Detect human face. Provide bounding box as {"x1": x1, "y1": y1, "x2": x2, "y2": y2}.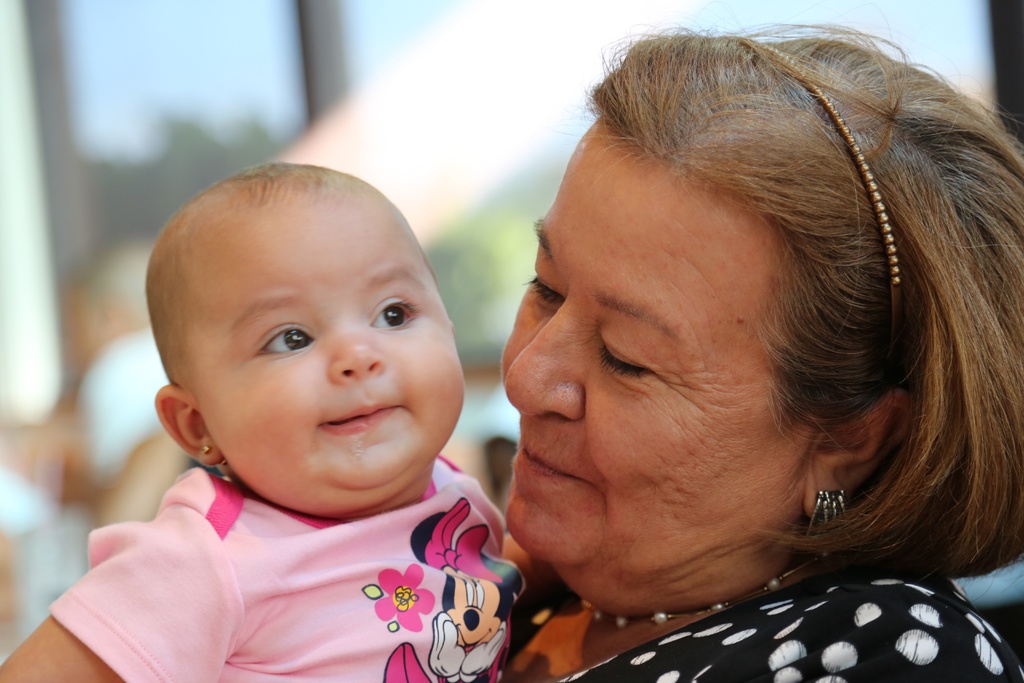
{"x1": 502, "y1": 114, "x2": 820, "y2": 609}.
